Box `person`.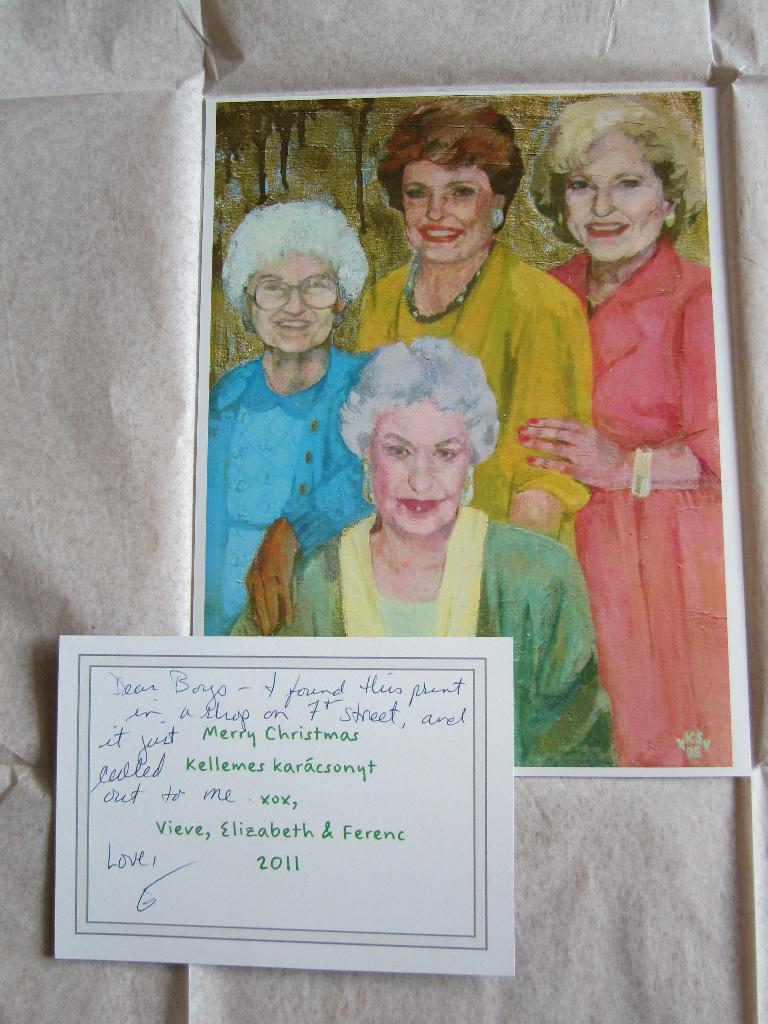
bbox=[527, 92, 734, 764].
